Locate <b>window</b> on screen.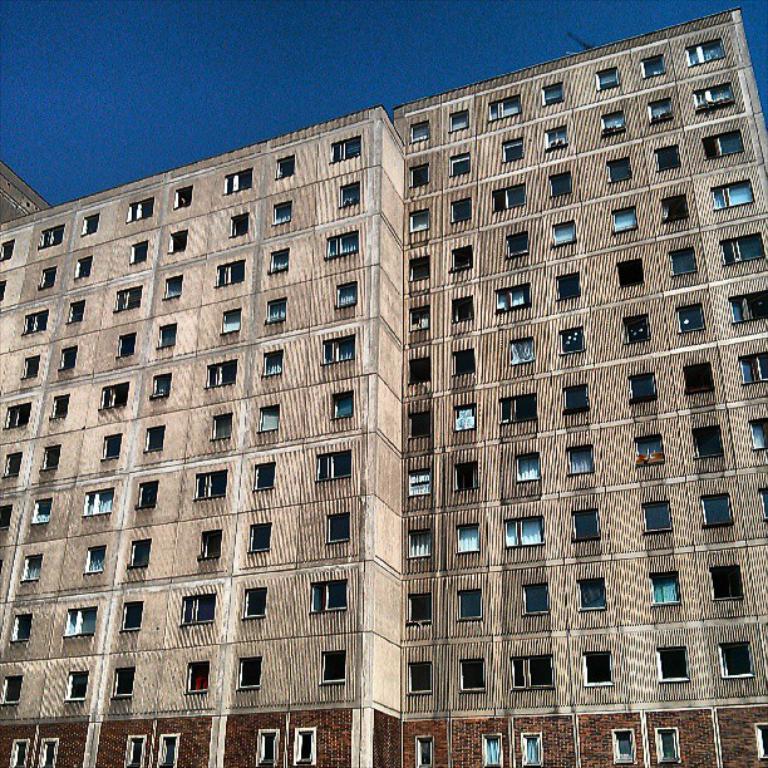
On screen at 100,429,123,462.
